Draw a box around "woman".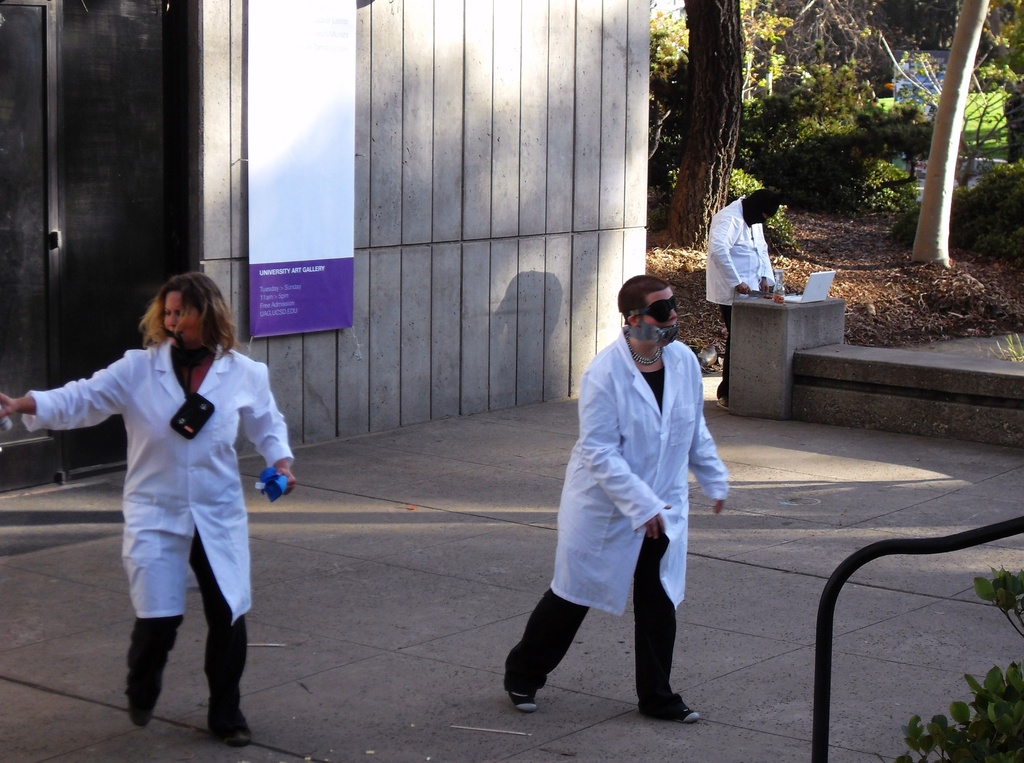
0 276 299 753.
